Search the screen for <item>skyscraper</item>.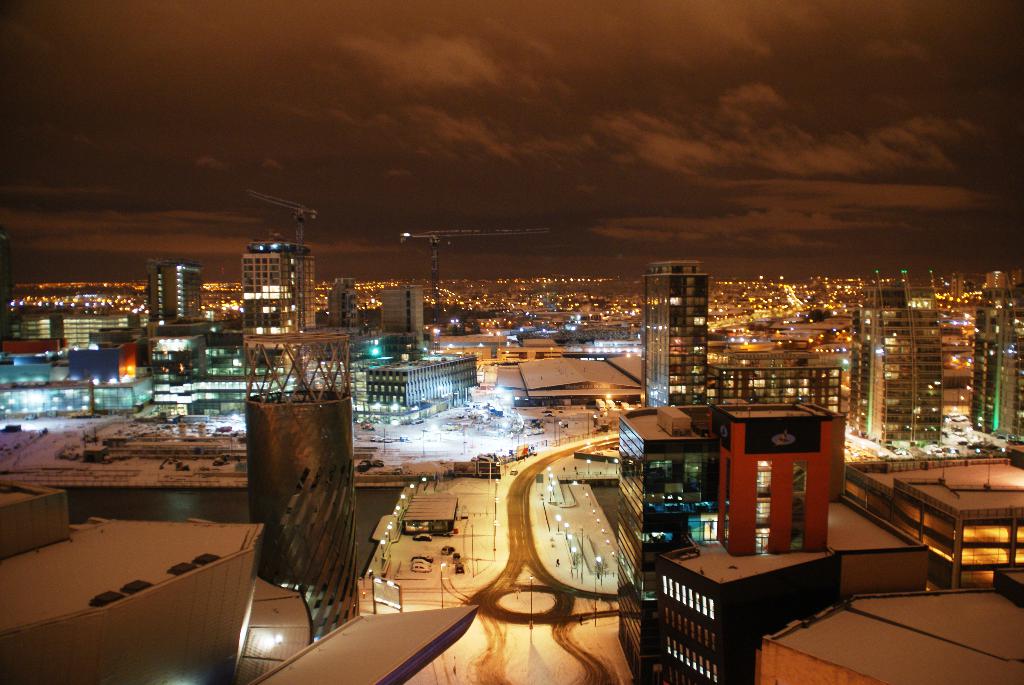
Found at locate(378, 350, 469, 421).
